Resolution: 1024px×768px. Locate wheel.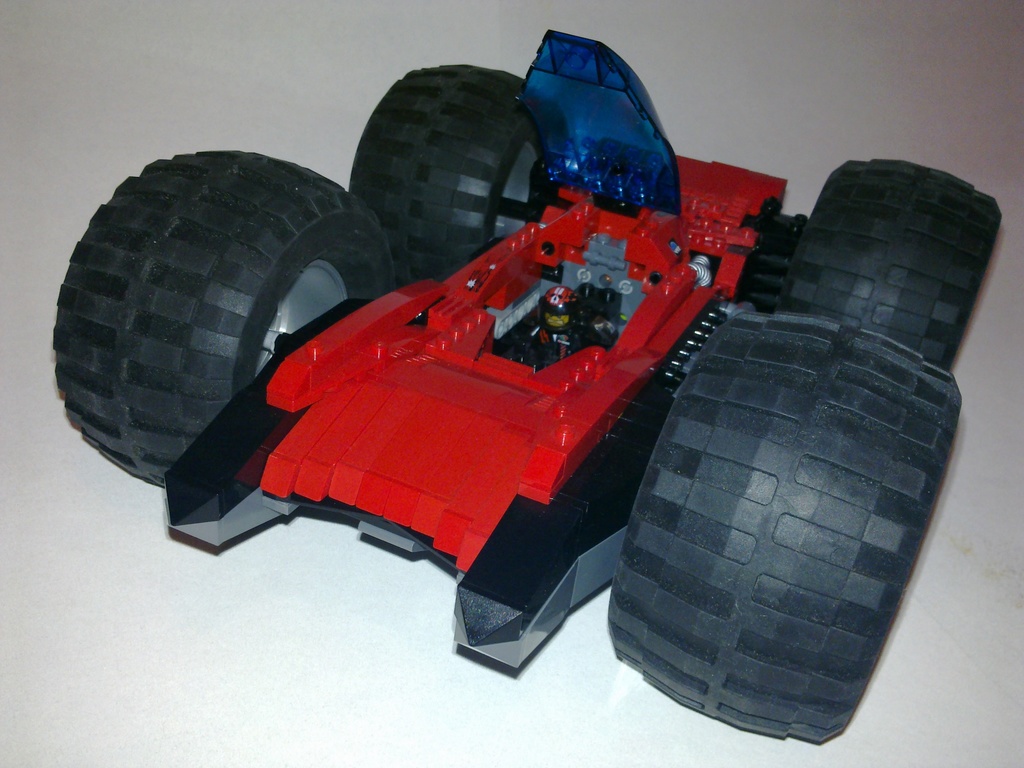
rect(346, 60, 559, 297).
